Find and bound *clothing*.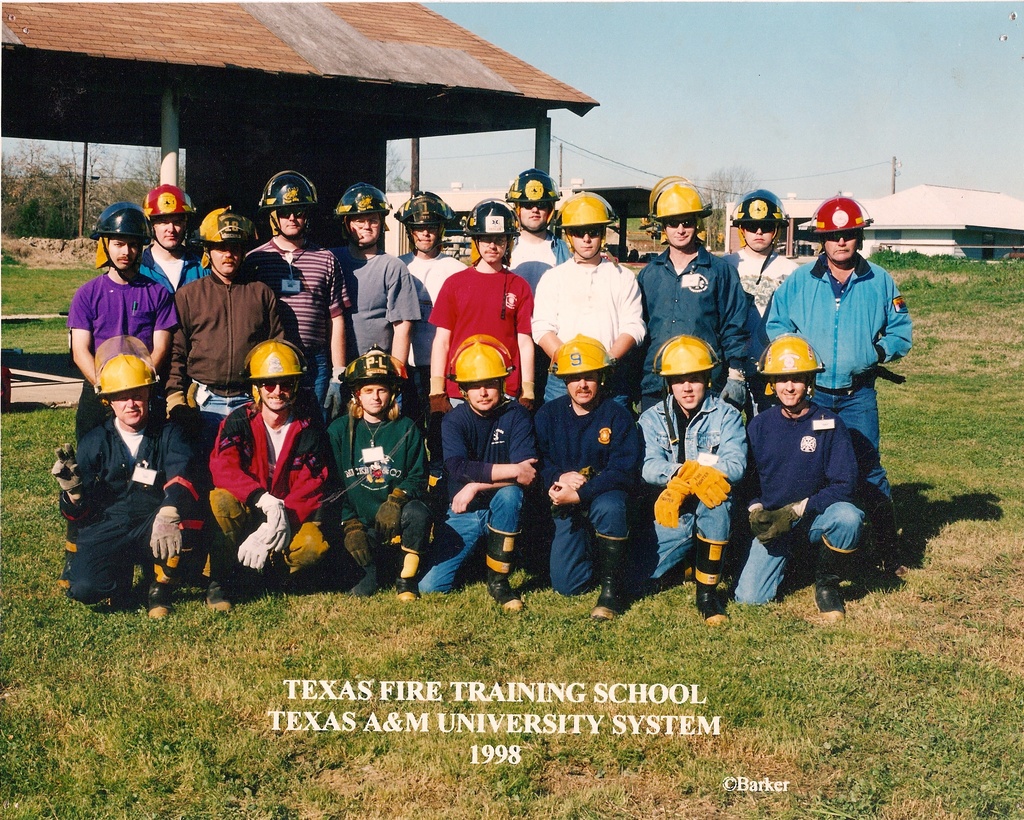
Bound: <bbox>505, 233, 560, 288</bbox>.
